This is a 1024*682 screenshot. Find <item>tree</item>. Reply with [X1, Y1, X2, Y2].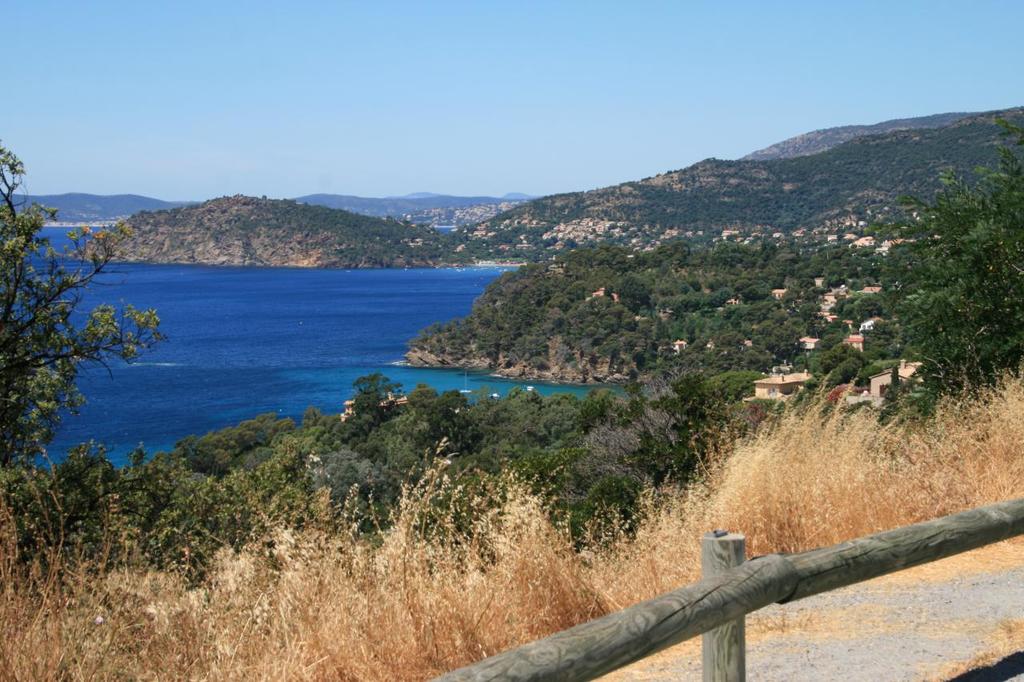
[171, 408, 299, 477].
